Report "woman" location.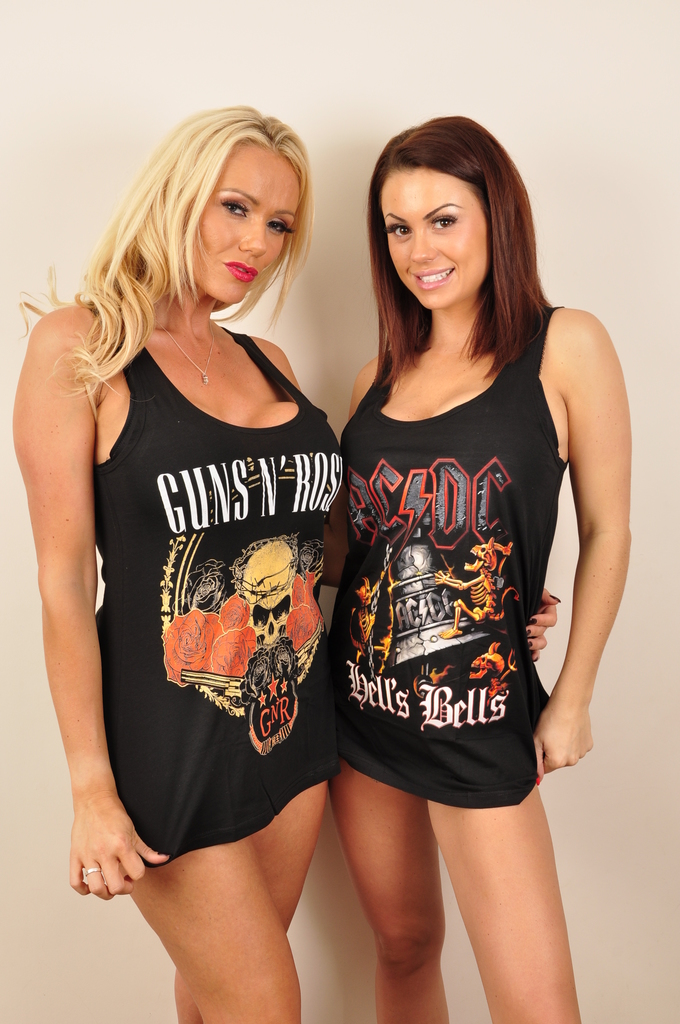
Report: (12, 104, 560, 1023).
